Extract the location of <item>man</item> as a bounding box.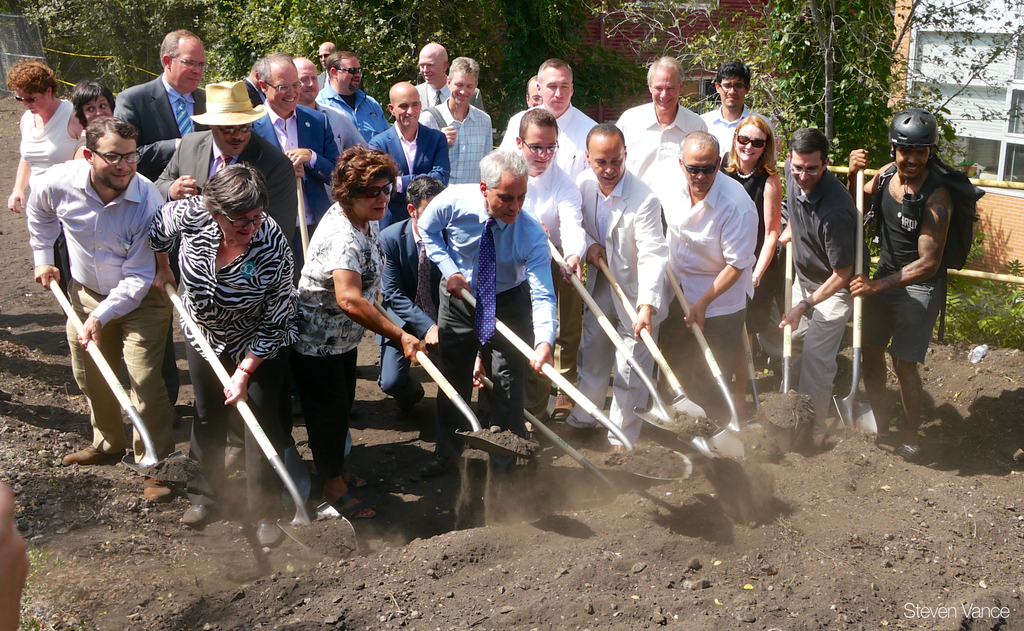
pyautogui.locateOnScreen(314, 39, 333, 88).
